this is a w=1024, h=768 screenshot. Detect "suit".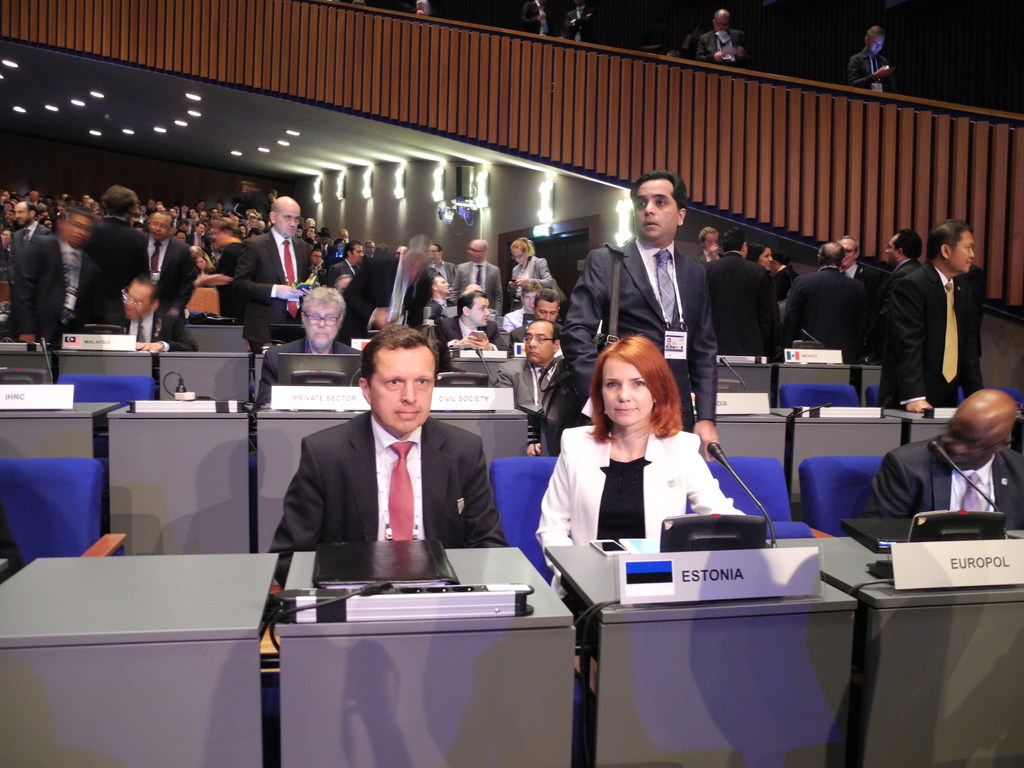
detection(879, 262, 984, 404).
